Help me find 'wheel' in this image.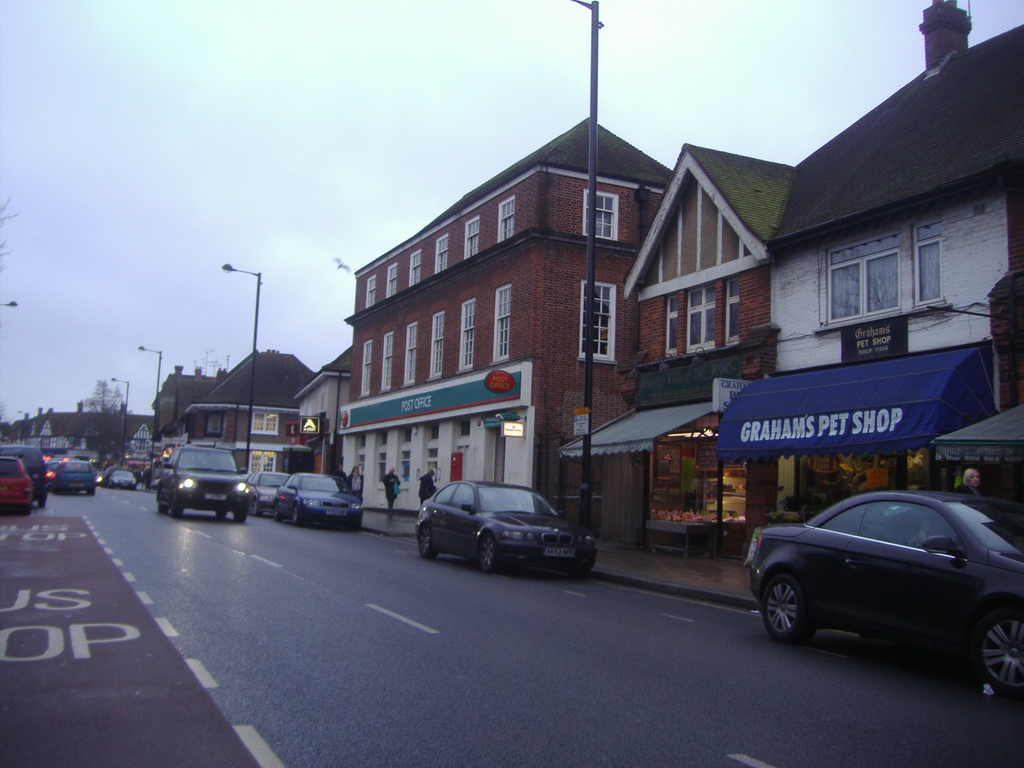
Found it: {"x1": 214, "y1": 510, "x2": 230, "y2": 516}.
